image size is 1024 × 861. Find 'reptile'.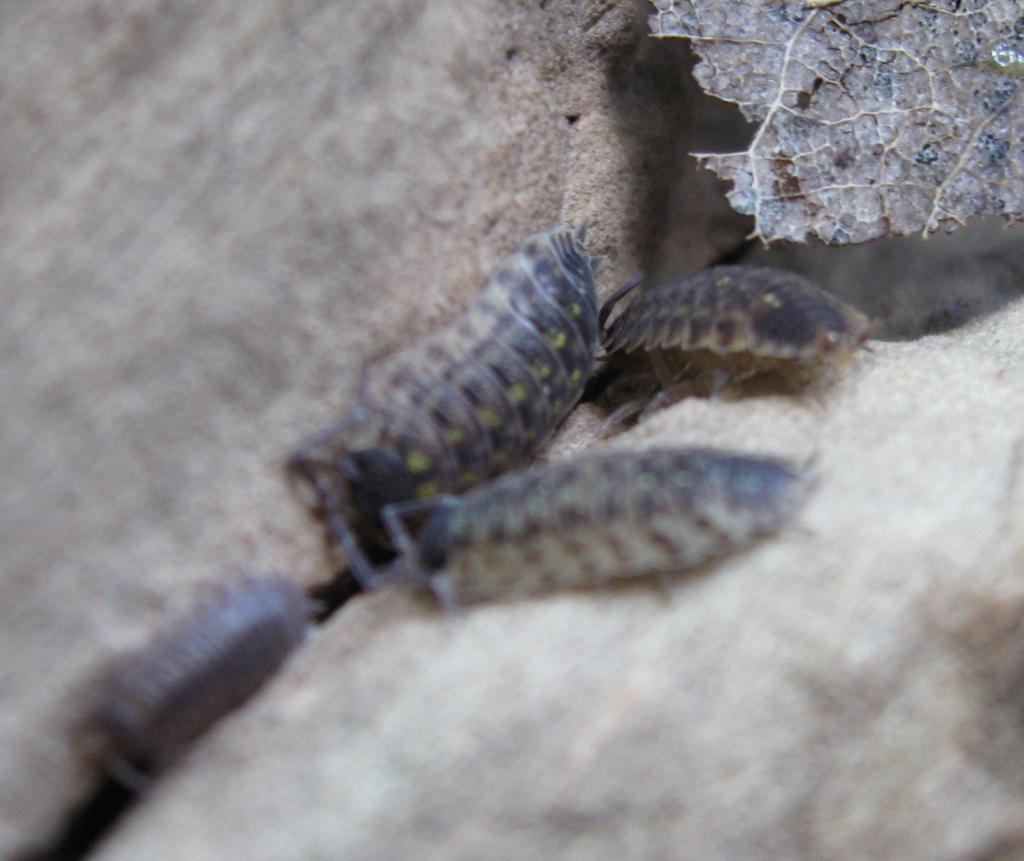
{"left": 356, "top": 448, "right": 821, "bottom": 627}.
